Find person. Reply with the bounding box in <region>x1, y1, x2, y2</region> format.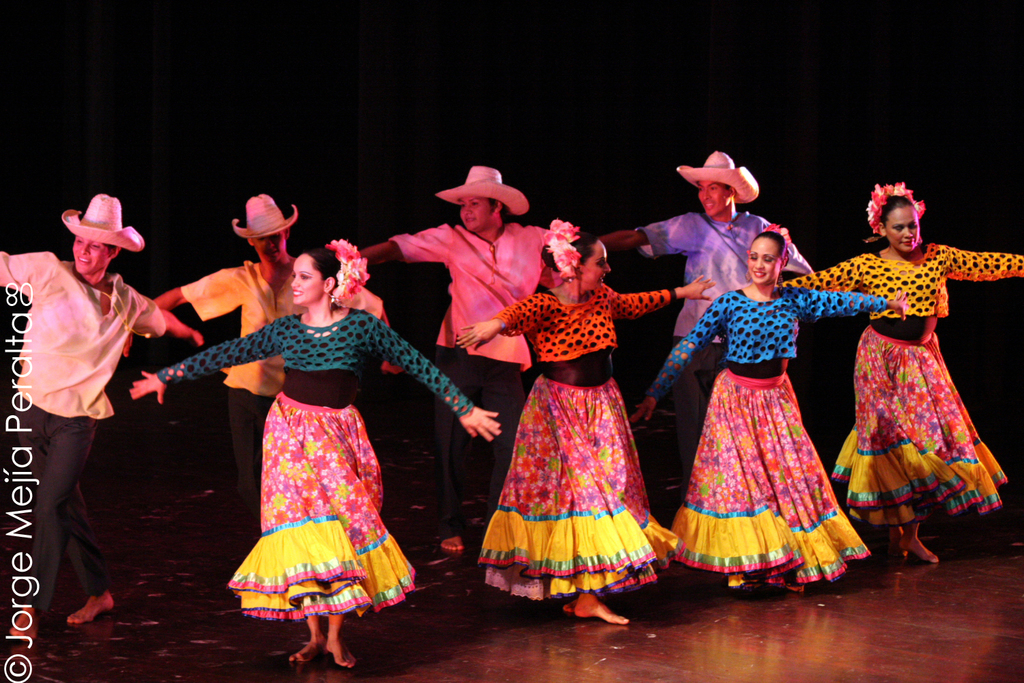
<region>1, 194, 205, 644</region>.
